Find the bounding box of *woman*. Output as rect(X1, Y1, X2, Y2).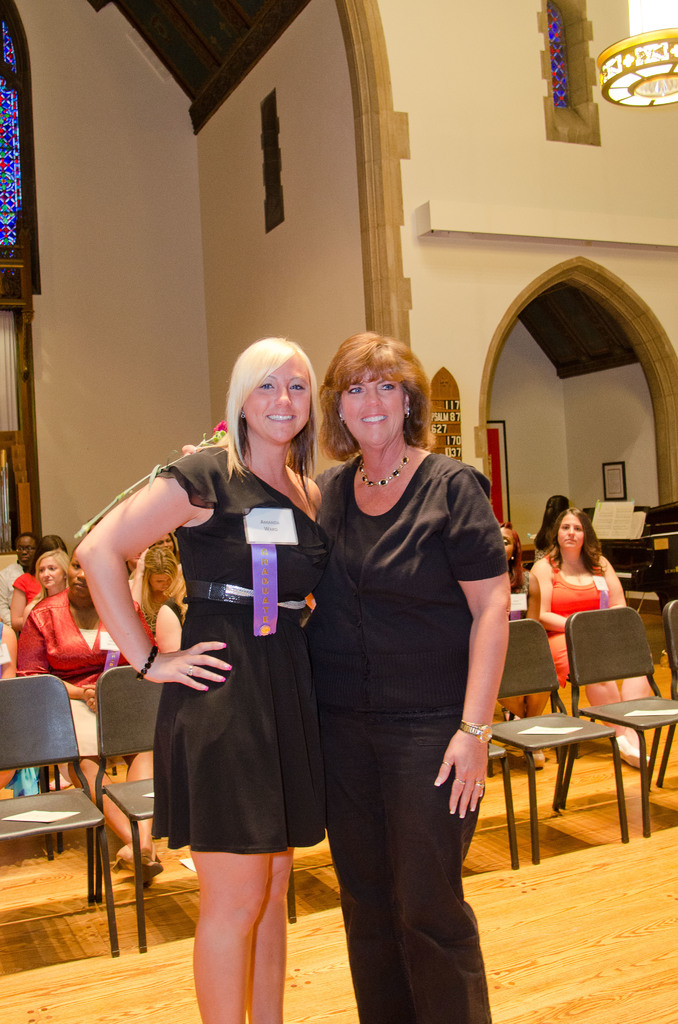
rect(7, 531, 72, 621).
